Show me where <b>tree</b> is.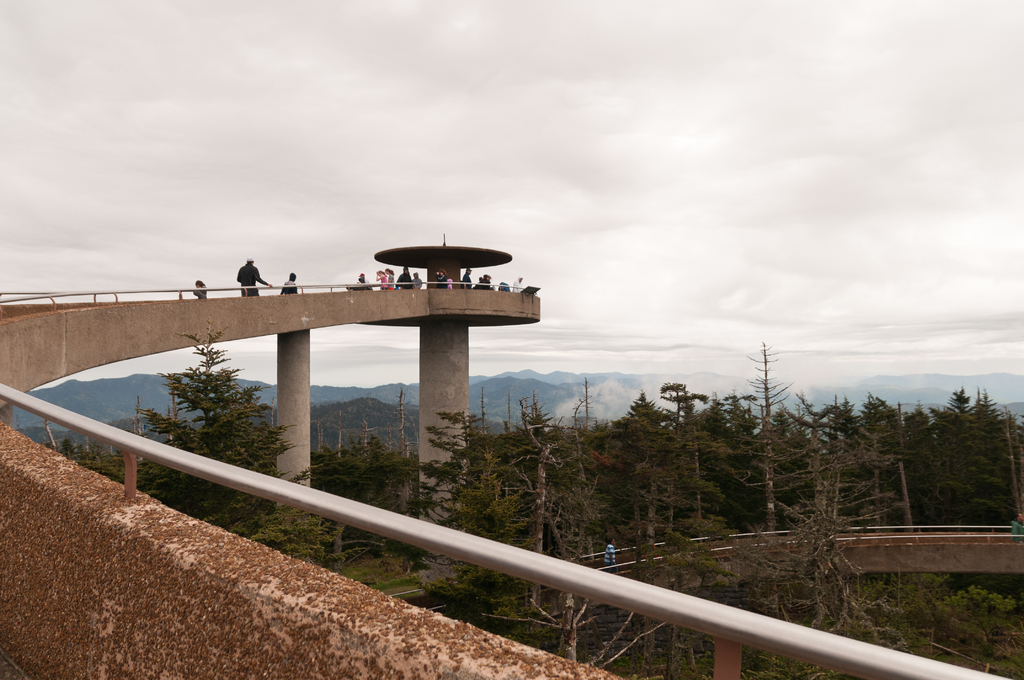
<b>tree</b> is at bbox=(738, 331, 790, 532).
